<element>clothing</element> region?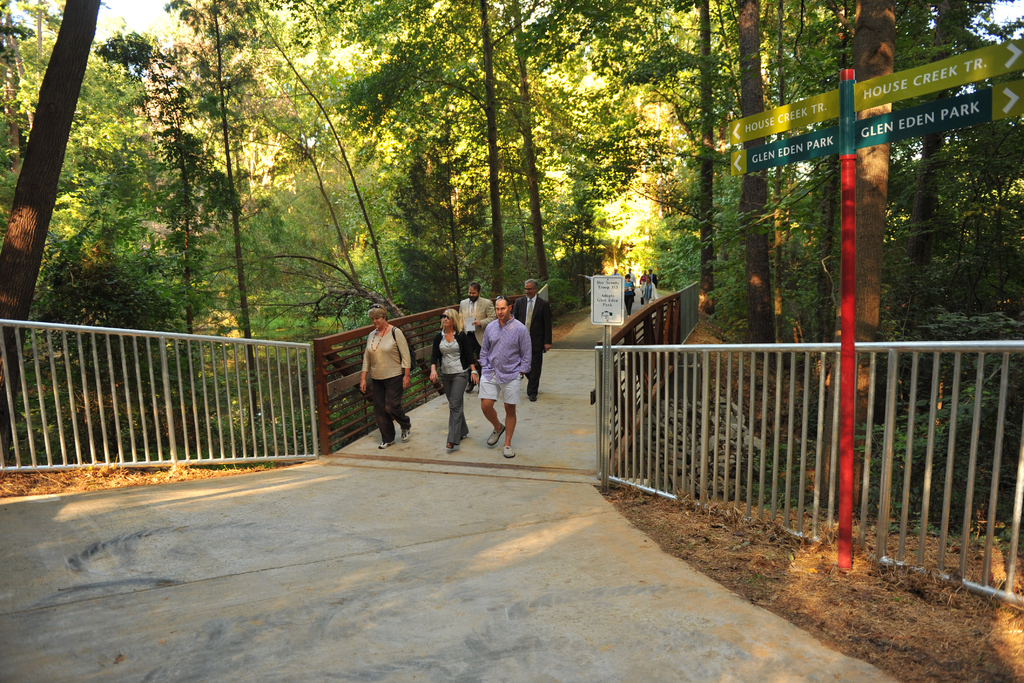
[left=509, top=293, right=551, bottom=396]
